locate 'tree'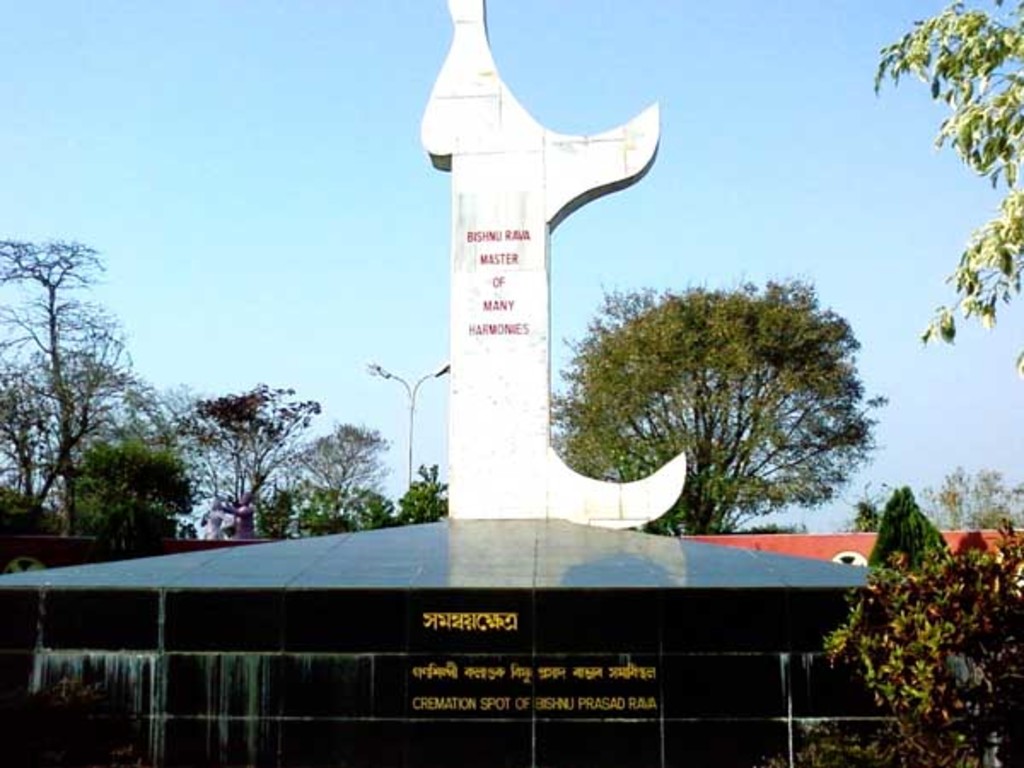
(908,454,1022,529)
